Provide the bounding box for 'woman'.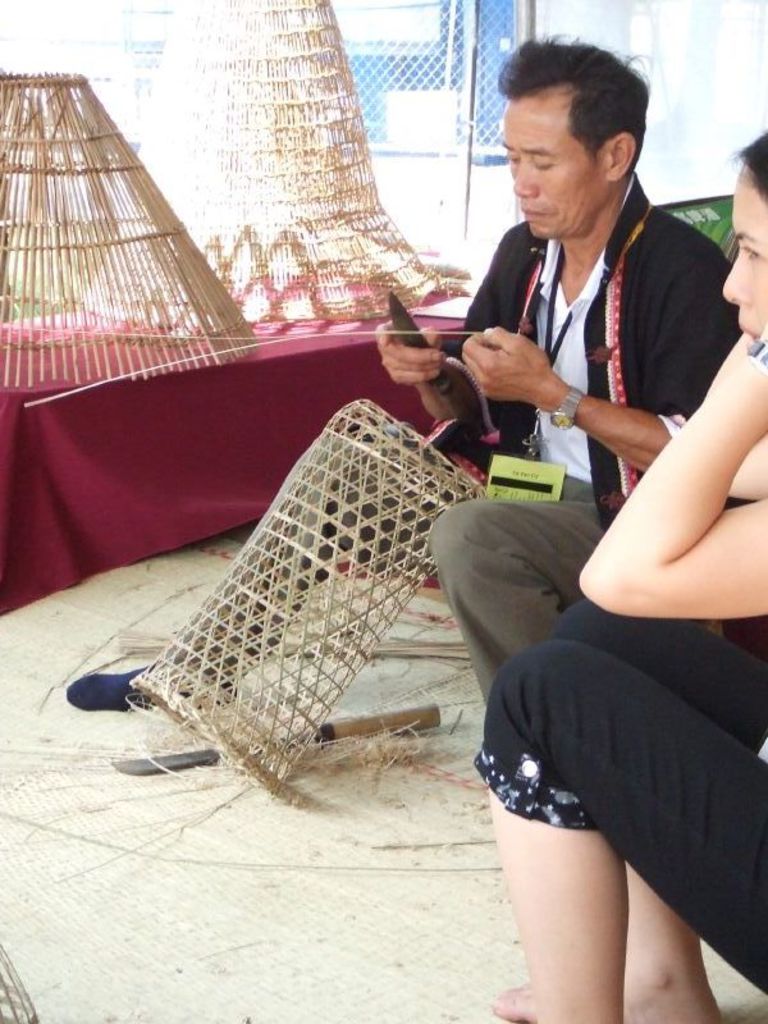
x1=472 y1=134 x2=767 y2=1023.
